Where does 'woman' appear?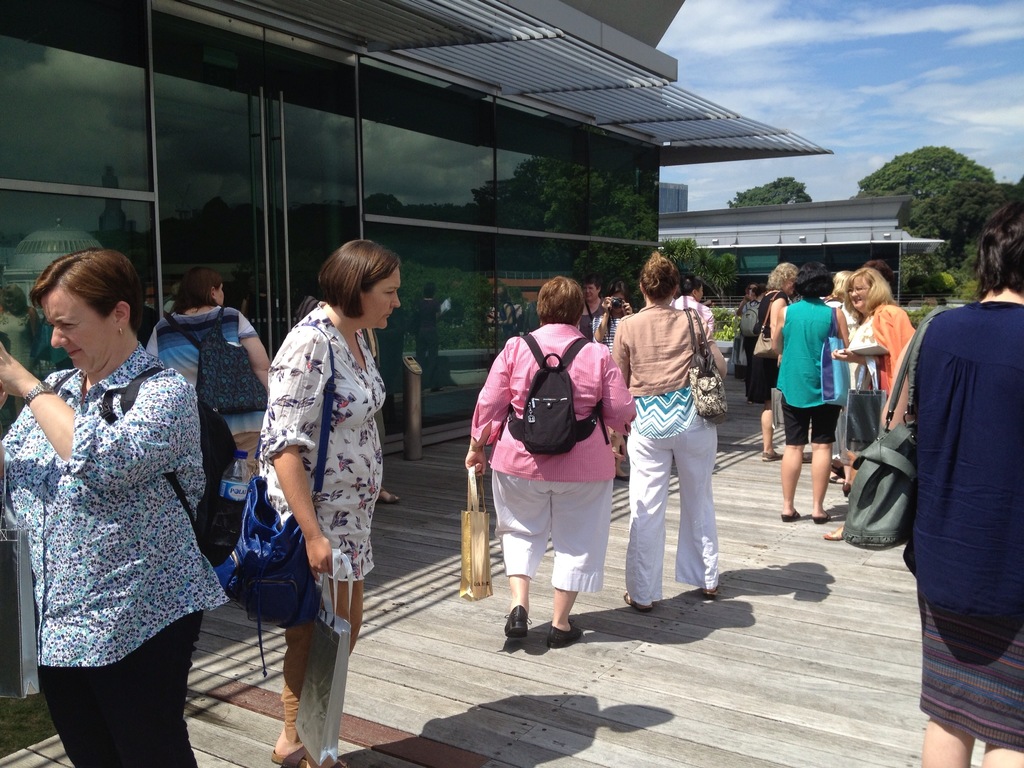
Appears at (x1=822, y1=267, x2=862, y2=344).
